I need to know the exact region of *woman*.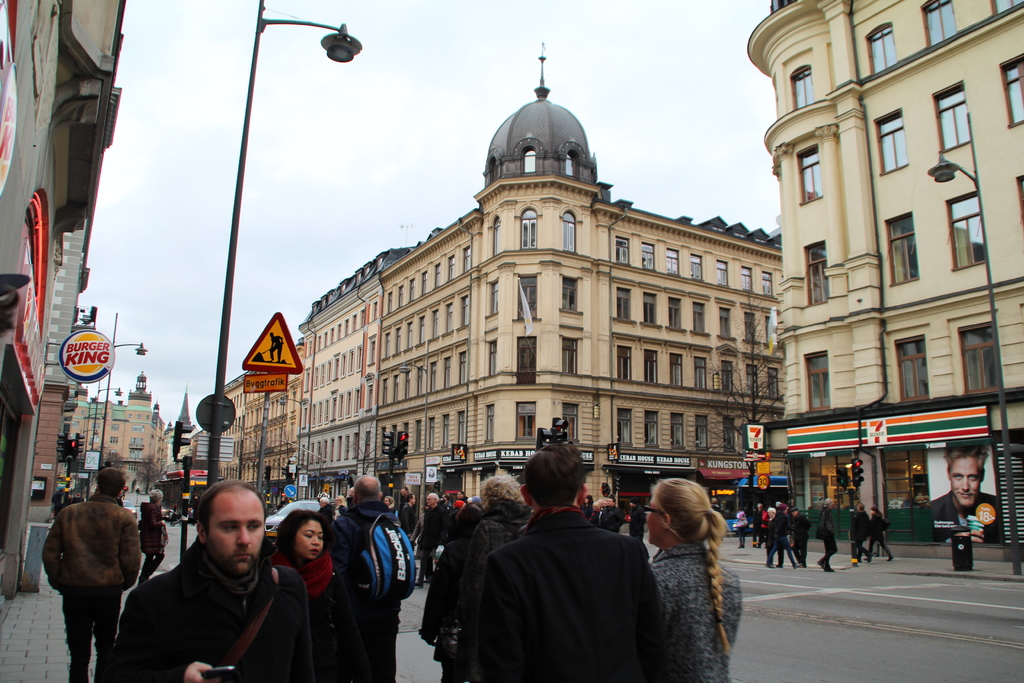
Region: 866, 508, 892, 564.
